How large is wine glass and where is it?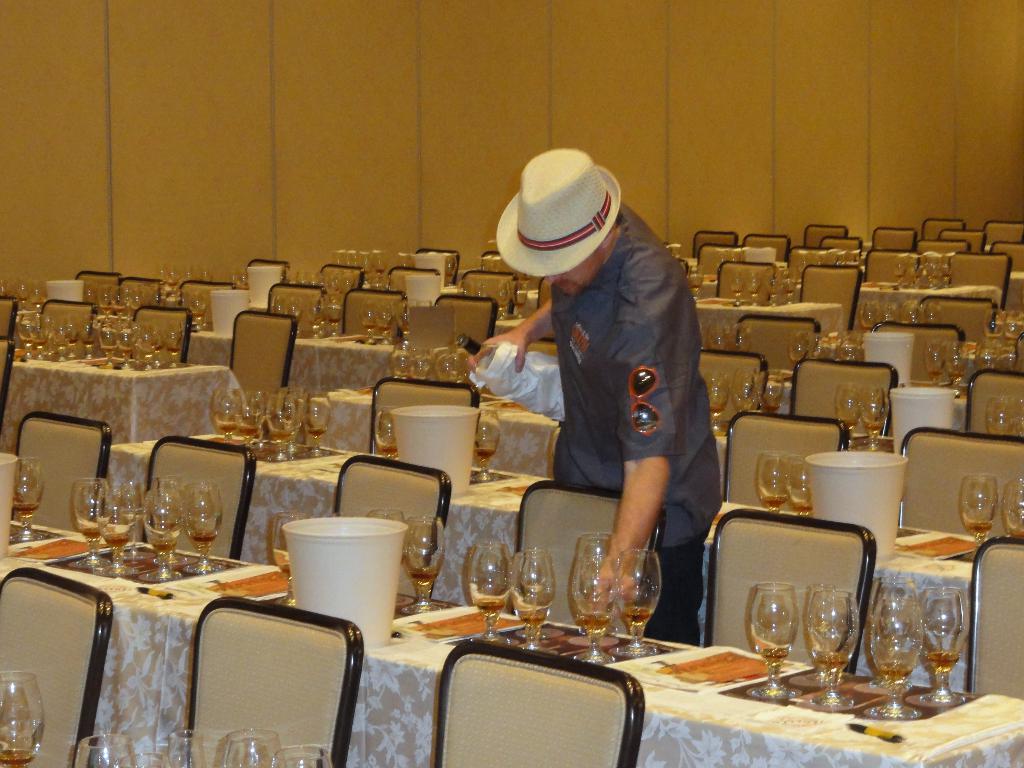
Bounding box: left=222, top=733, right=283, bottom=767.
